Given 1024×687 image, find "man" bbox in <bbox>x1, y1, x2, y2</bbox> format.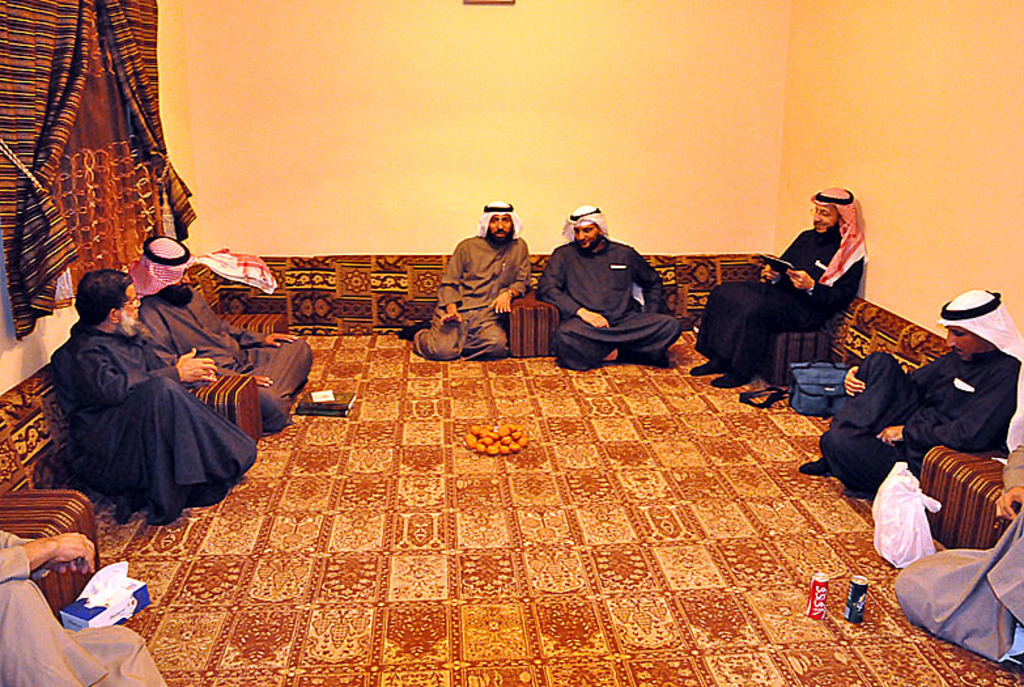
<bbox>538, 204, 687, 372</bbox>.
